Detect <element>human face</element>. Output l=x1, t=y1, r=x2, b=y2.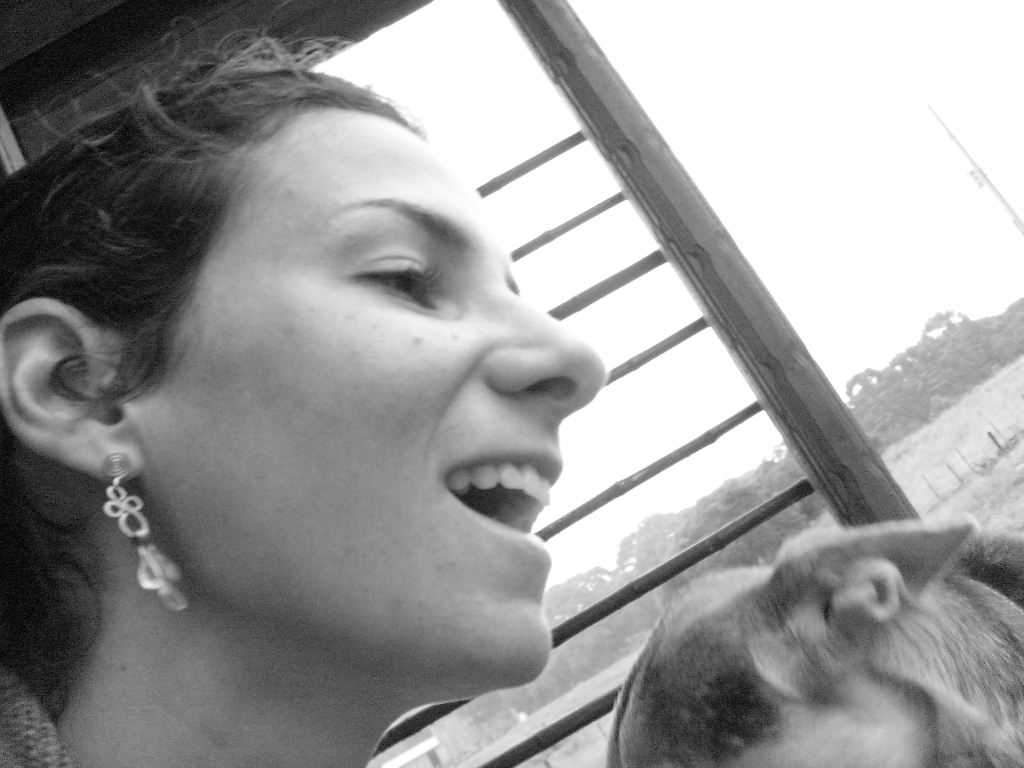
l=140, t=104, r=607, b=687.
